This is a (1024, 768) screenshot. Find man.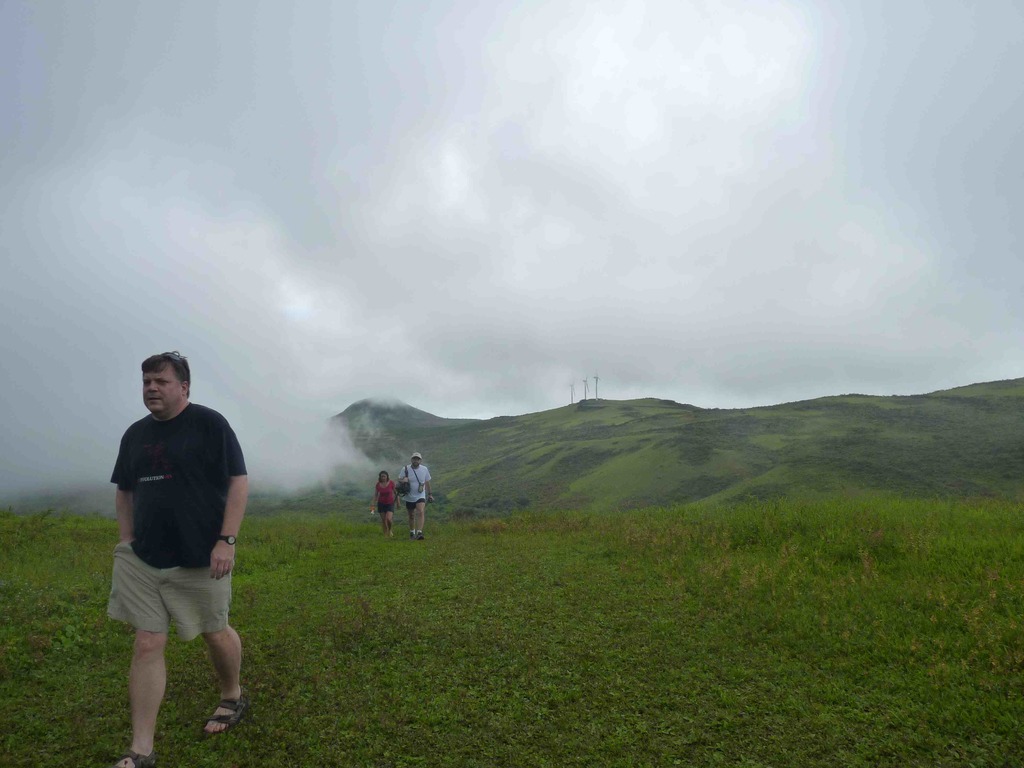
Bounding box: [96, 347, 245, 767].
